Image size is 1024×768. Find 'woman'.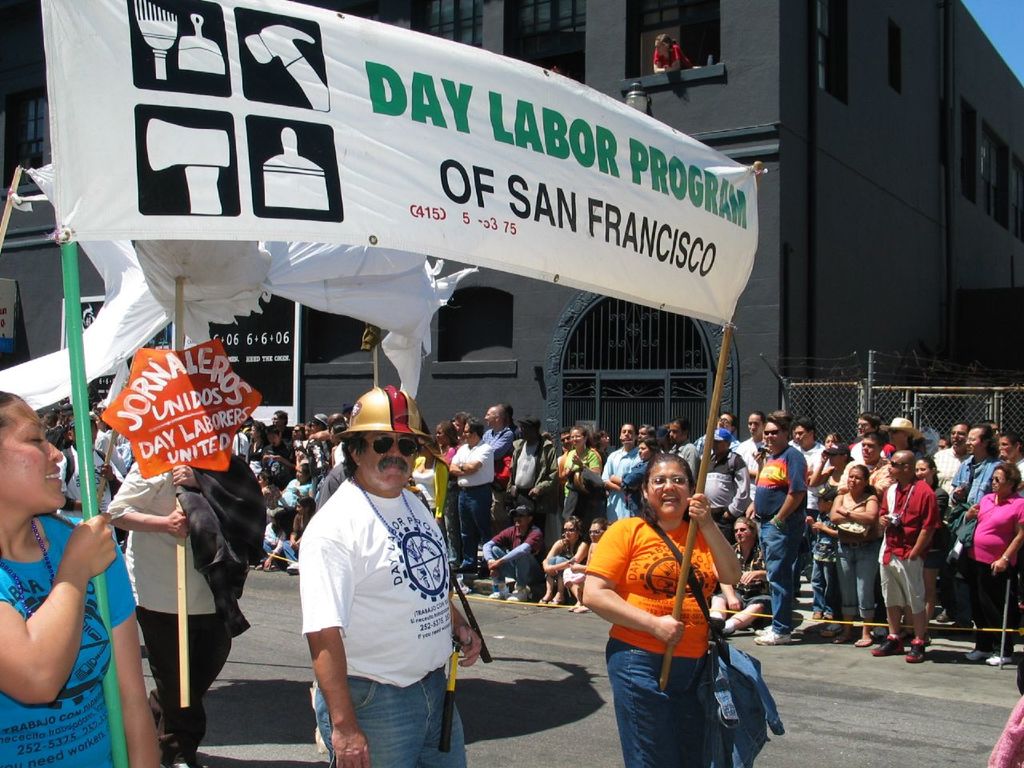
bbox(431, 421, 458, 462).
